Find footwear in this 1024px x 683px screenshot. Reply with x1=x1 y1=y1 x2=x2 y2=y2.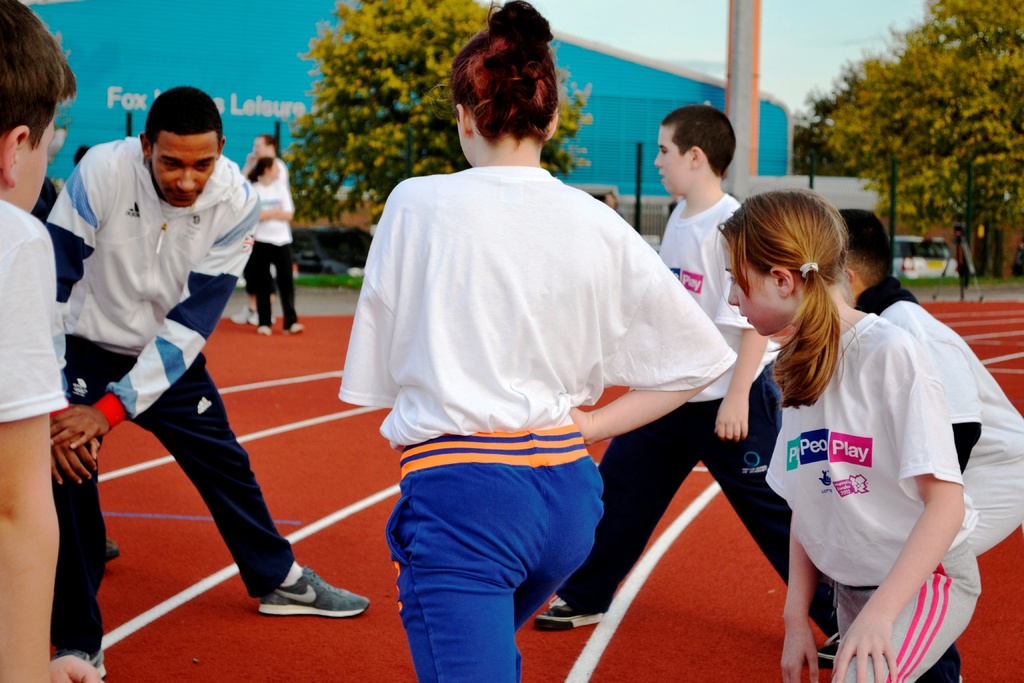
x1=258 y1=562 x2=373 y2=618.
